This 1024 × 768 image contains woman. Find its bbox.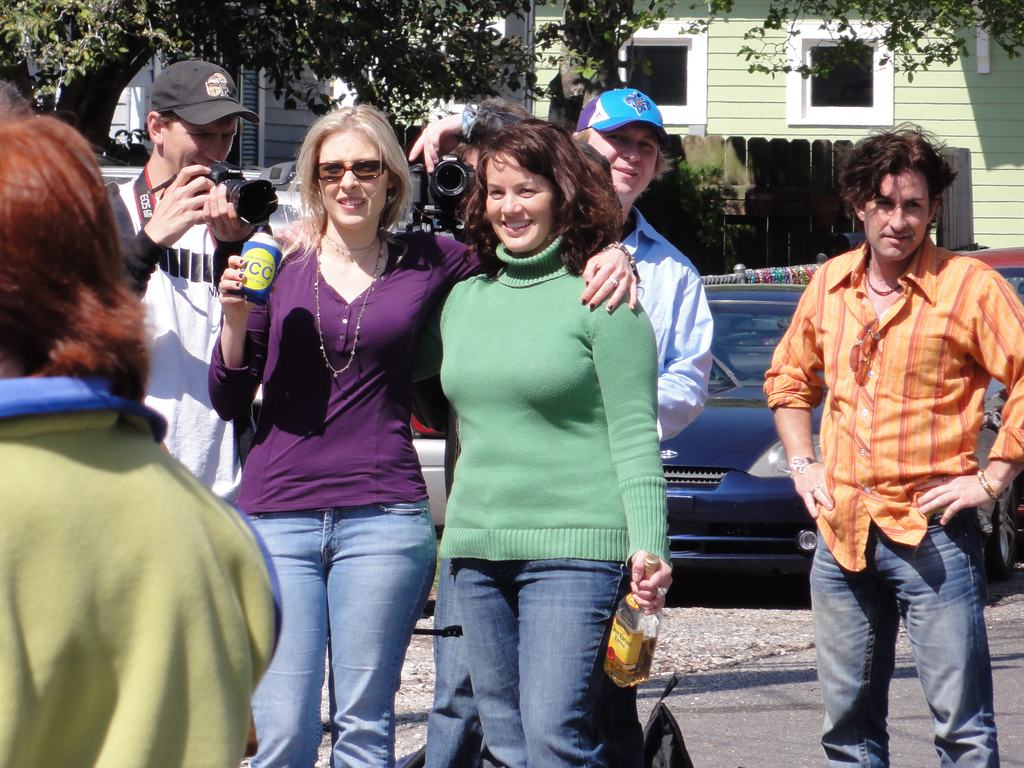
(262, 97, 662, 767).
